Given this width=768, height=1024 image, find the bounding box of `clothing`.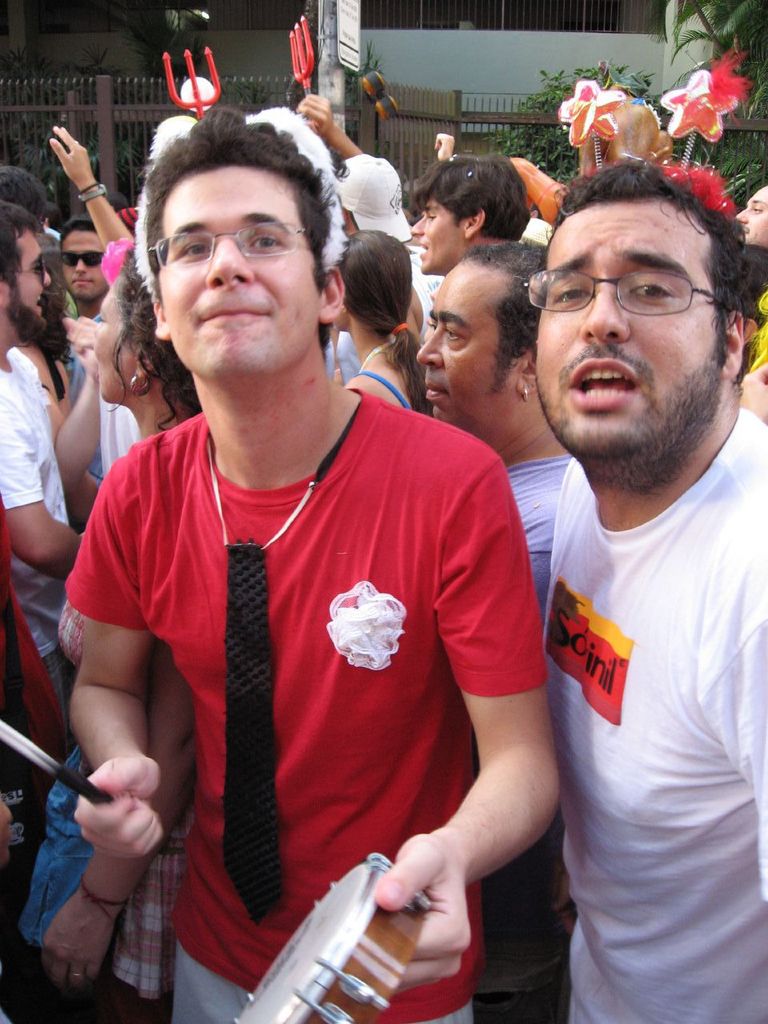
0 357 60 589.
